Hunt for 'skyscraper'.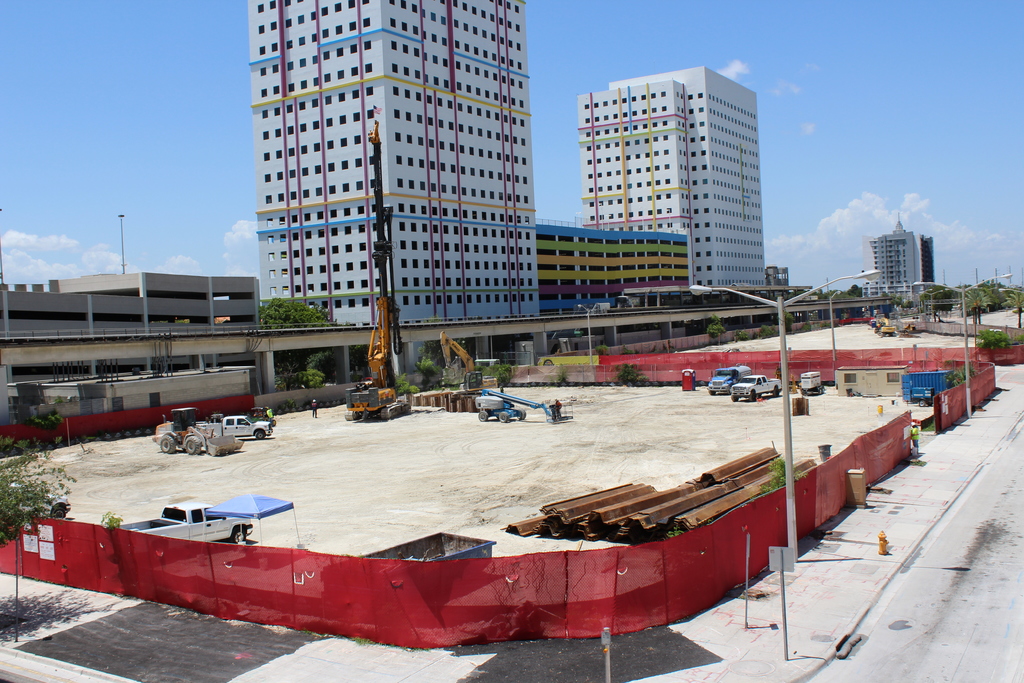
Hunted down at [869, 222, 938, 288].
